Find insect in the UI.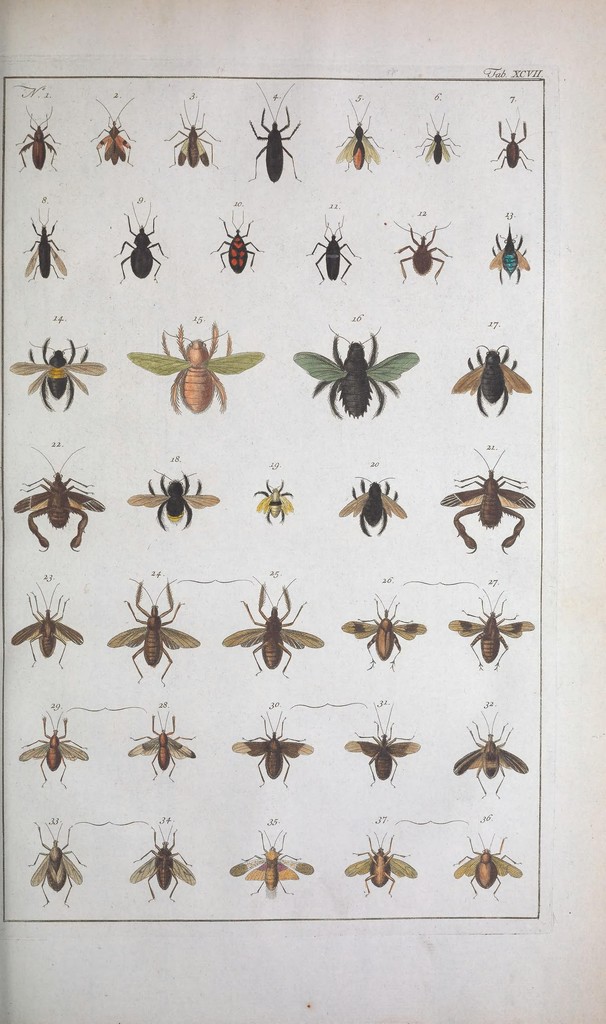
UI element at <box>332,102,380,173</box>.
